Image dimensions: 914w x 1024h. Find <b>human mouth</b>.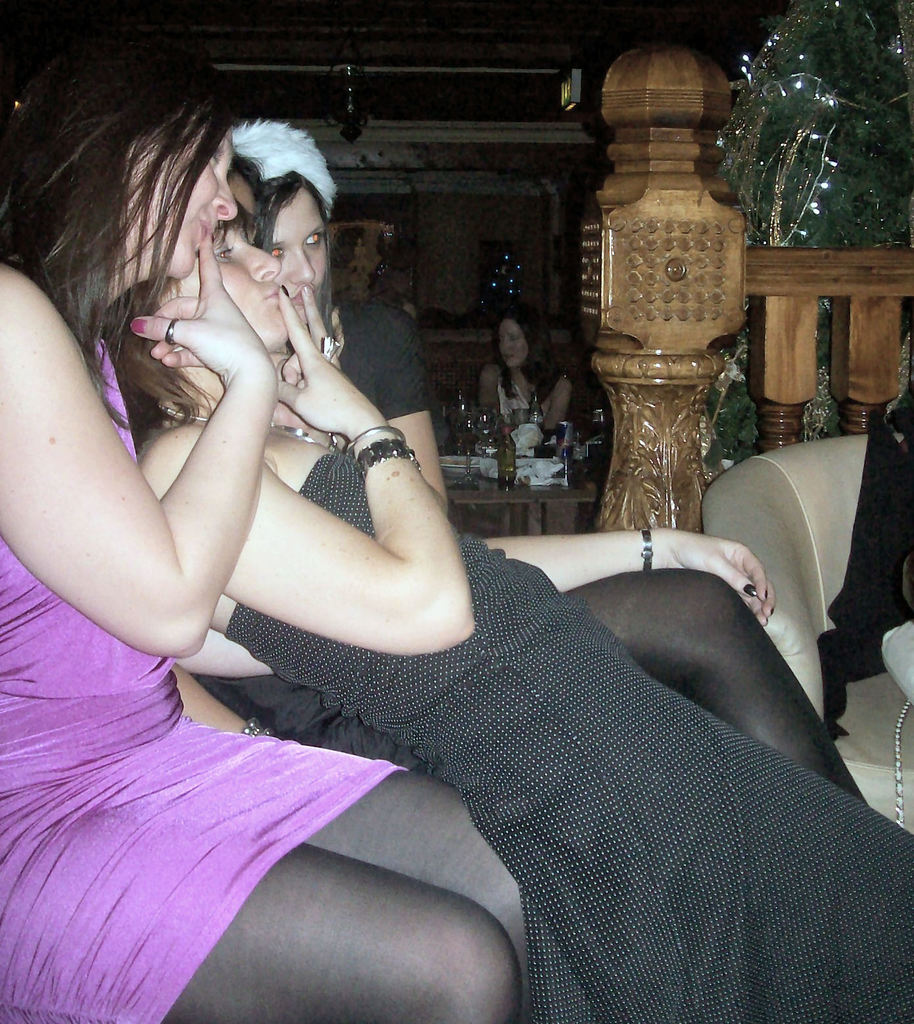
crop(193, 210, 212, 247).
